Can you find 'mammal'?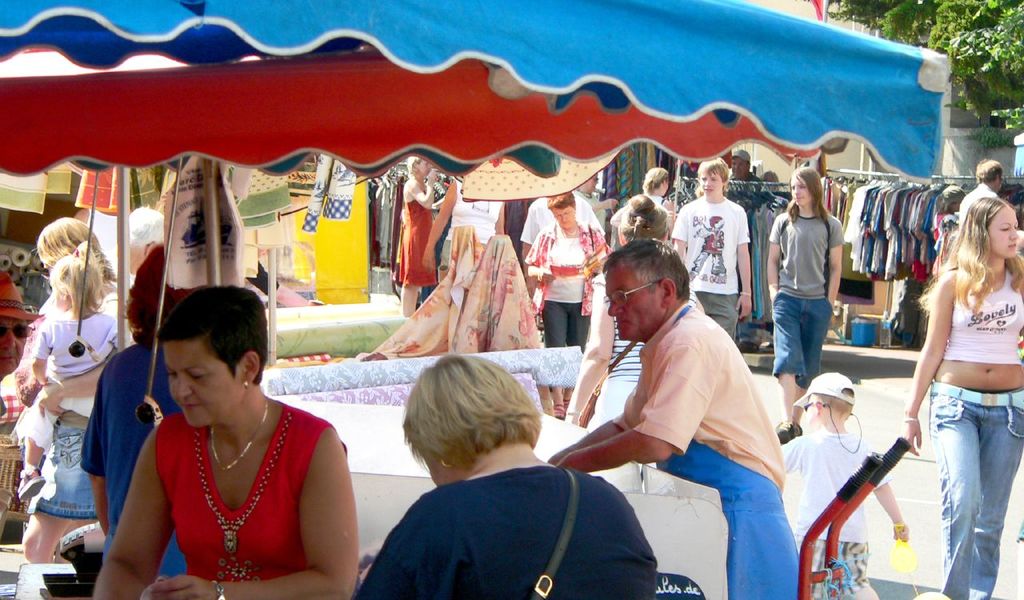
Yes, bounding box: detection(565, 189, 705, 428).
